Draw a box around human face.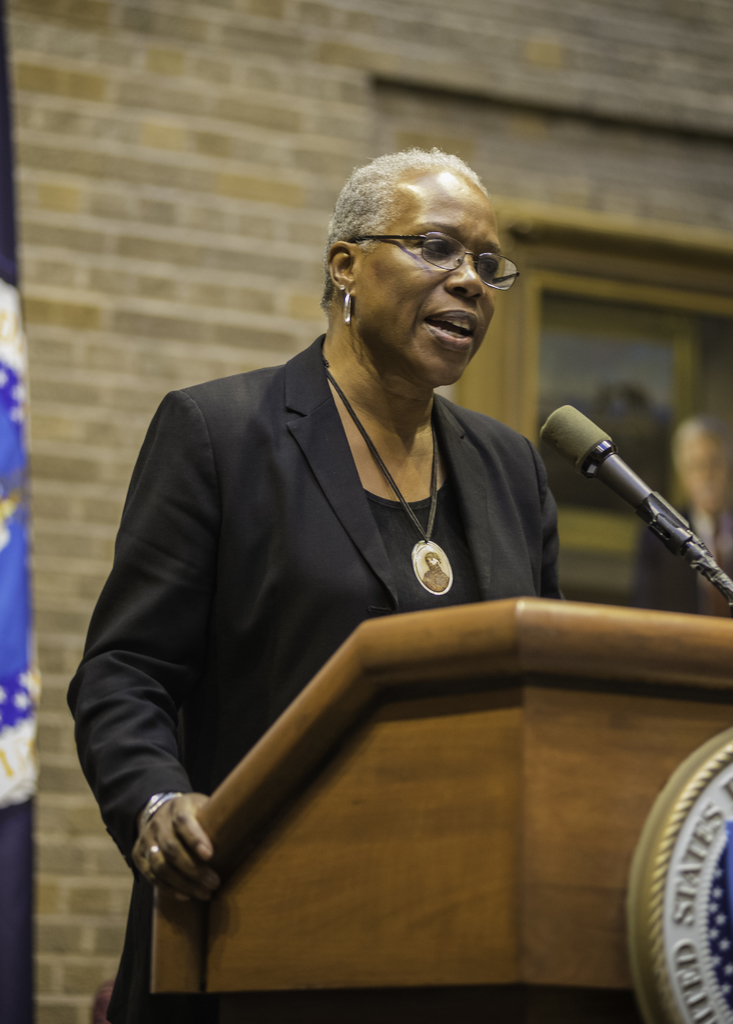
(left=354, top=179, right=517, bottom=384).
